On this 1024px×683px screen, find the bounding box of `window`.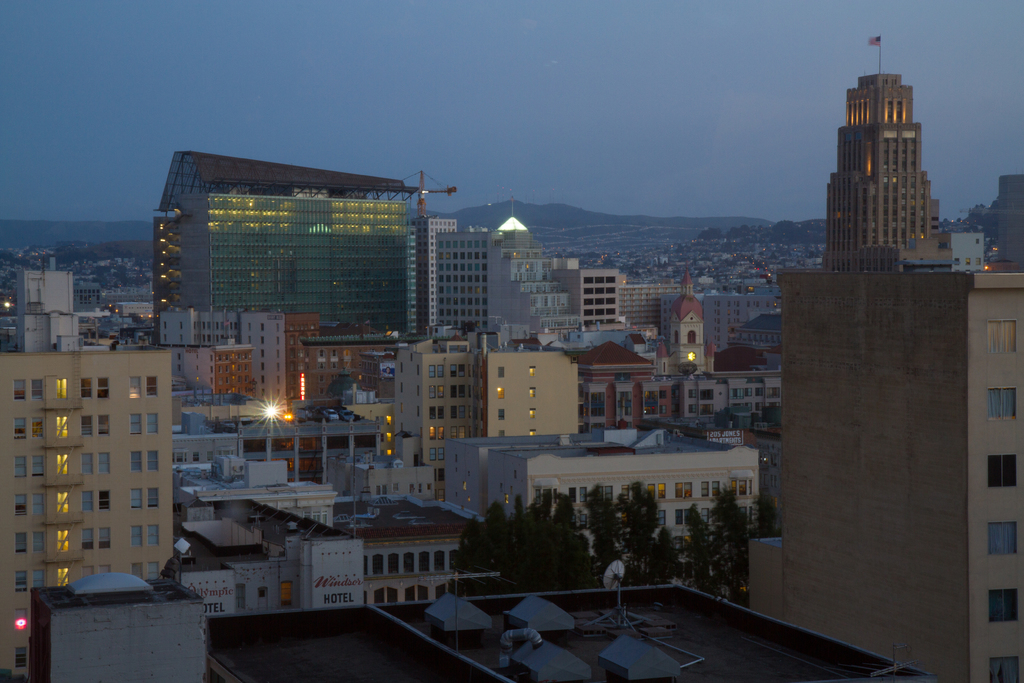
Bounding box: box(147, 413, 157, 432).
